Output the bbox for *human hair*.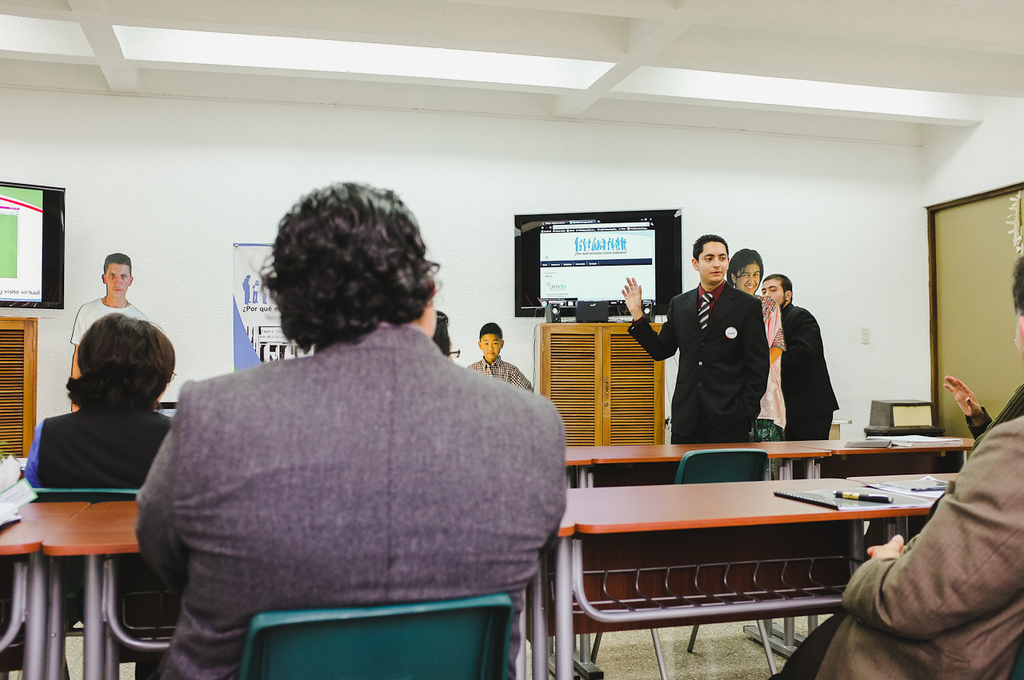
x1=730, y1=251, x2=766, y2=289.
